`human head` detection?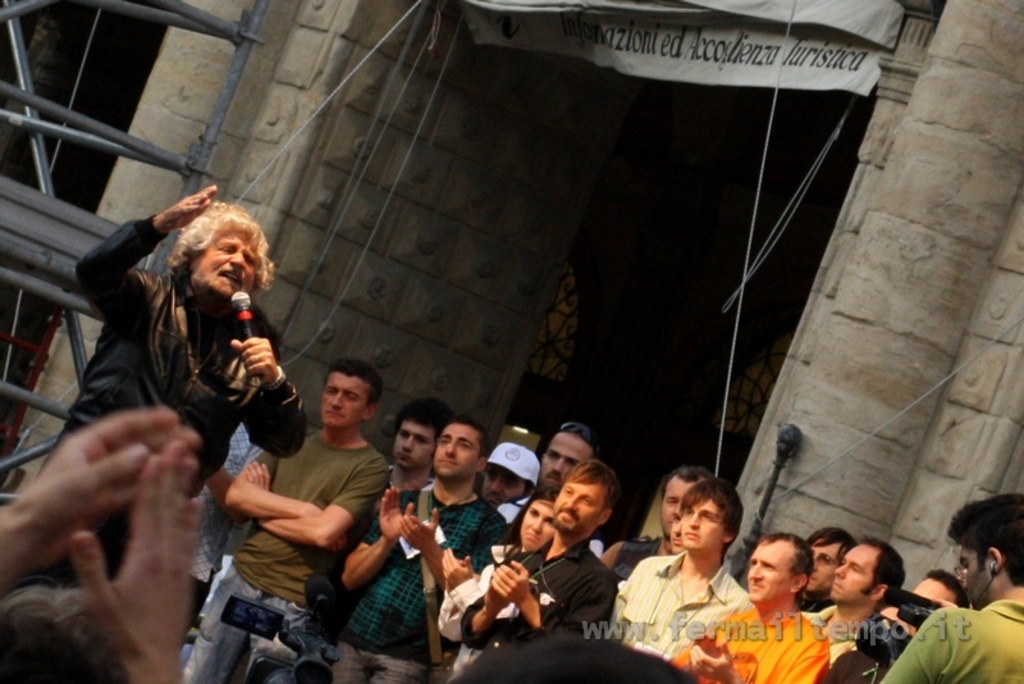
BBox(431, 419, 493, 476)
